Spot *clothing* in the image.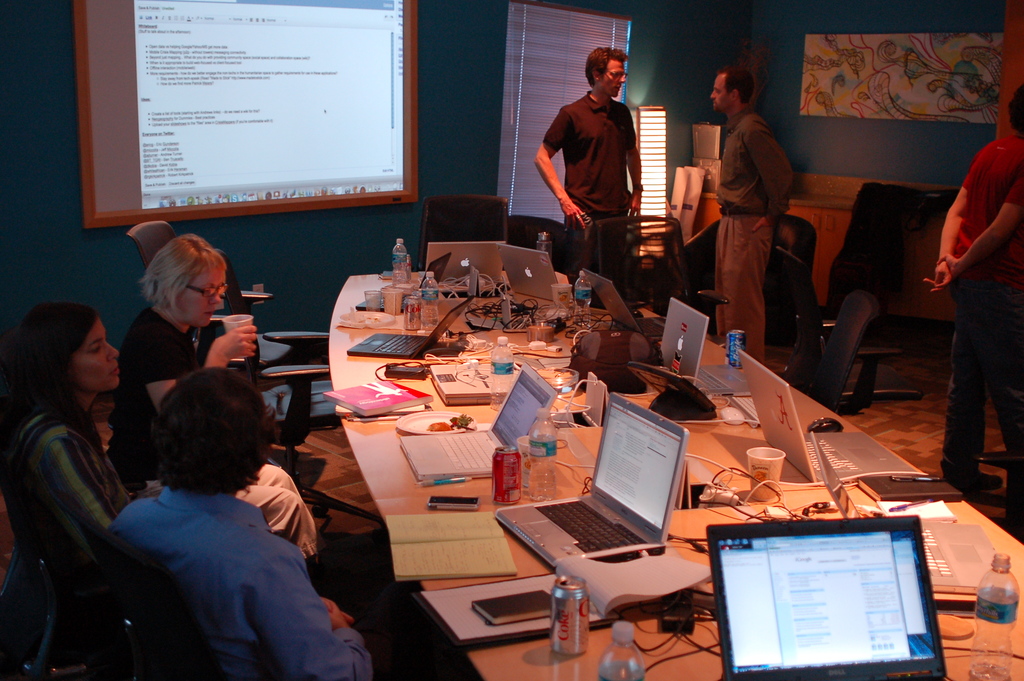
*clothing* found at (x1=111, y1=311, x2=321, y2=561).
